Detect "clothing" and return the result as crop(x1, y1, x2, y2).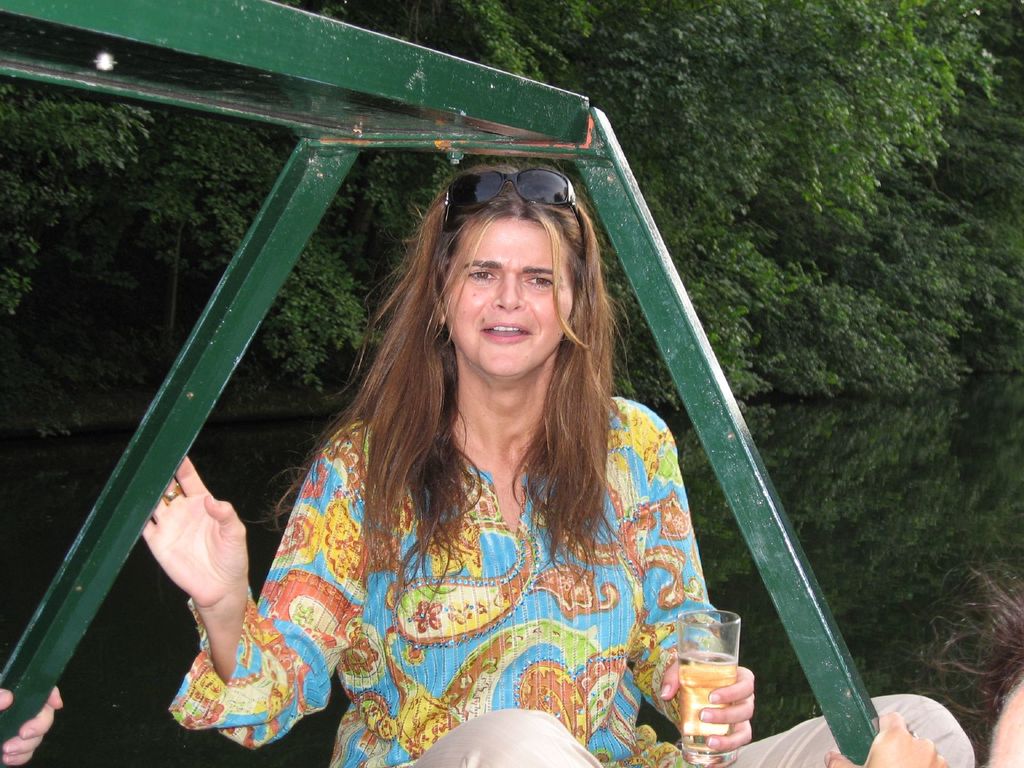
crop(200, 344, 717, 728).
